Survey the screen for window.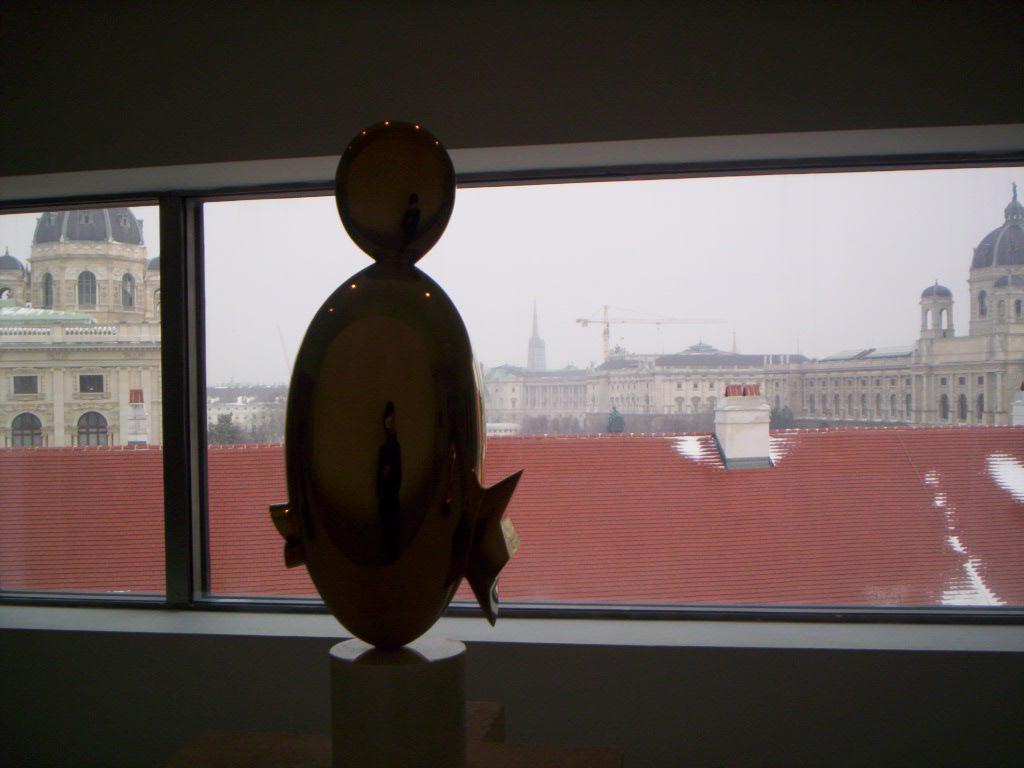
Survey found: pyautogui.locateOnScreen(6, 414, 46, 454).
